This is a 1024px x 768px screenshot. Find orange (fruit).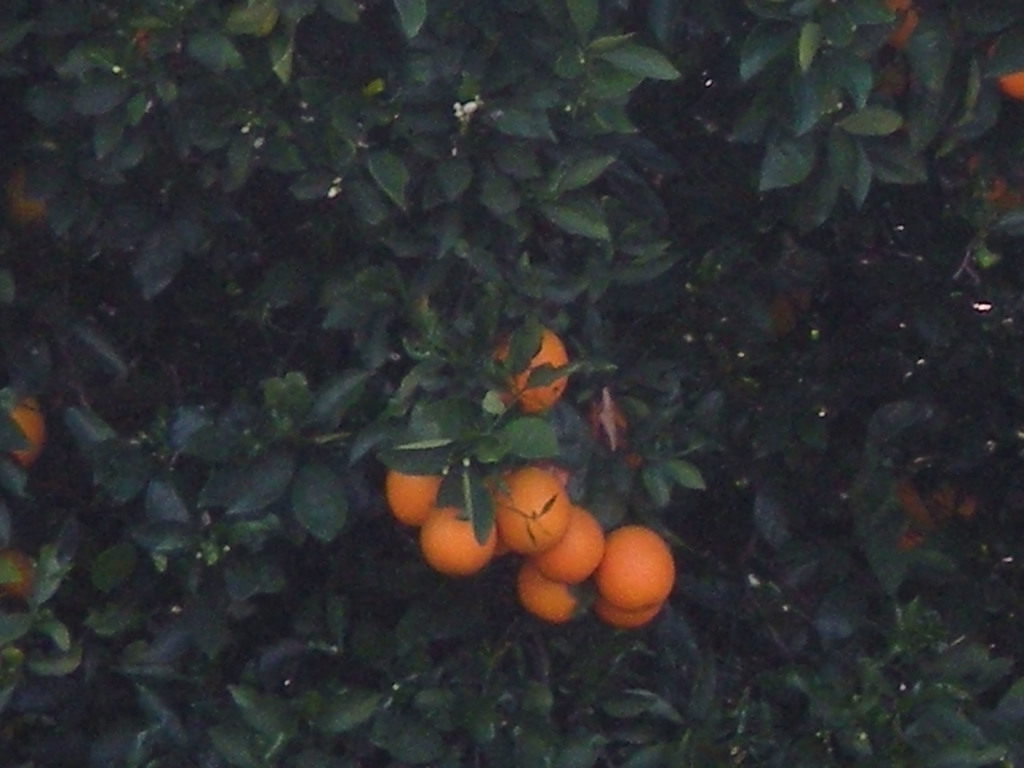
Bounding box: box(420, 508, 495, 569).
